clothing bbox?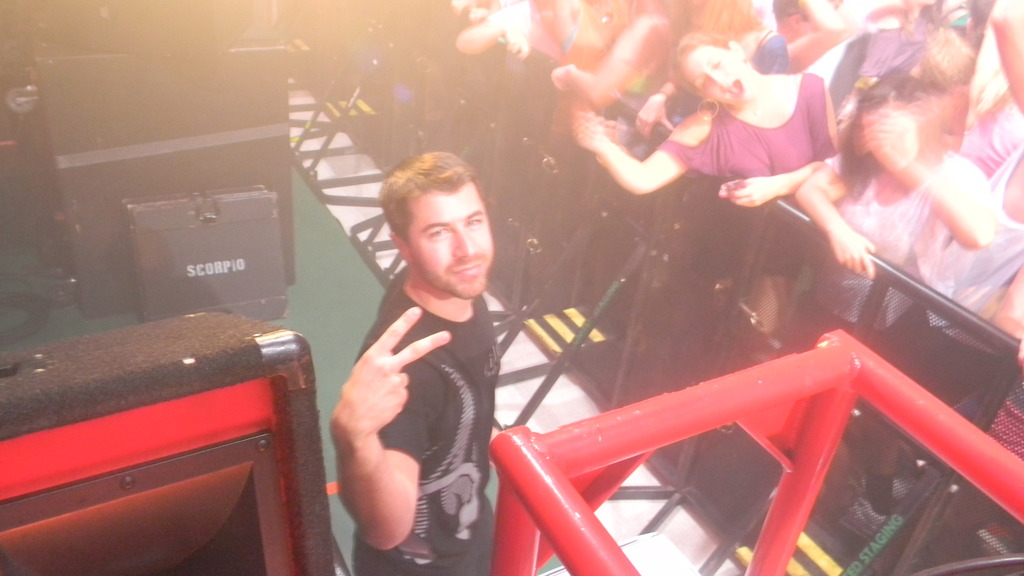
pyautogui.locateOnScreen(351, 263, 501, 575)
